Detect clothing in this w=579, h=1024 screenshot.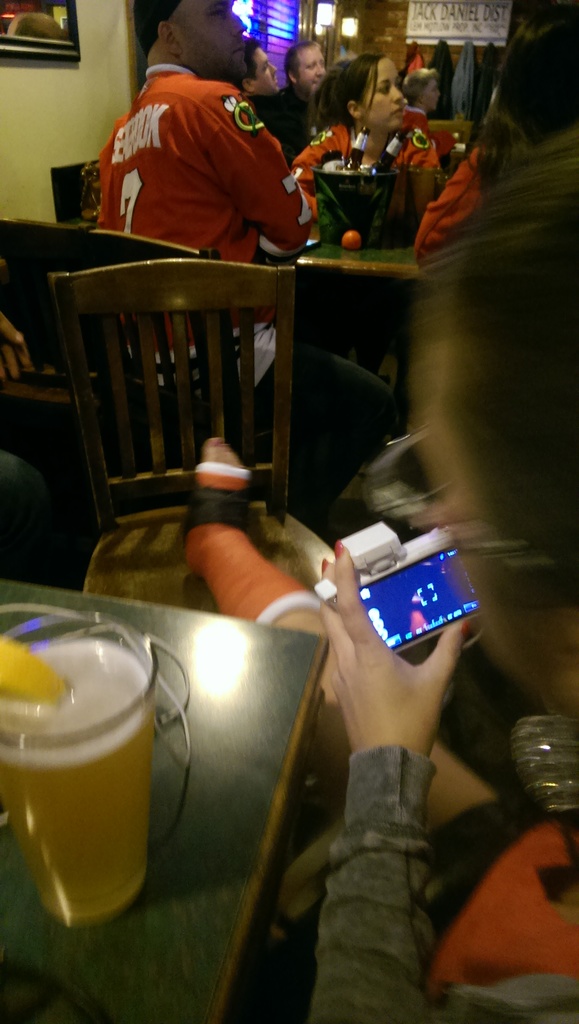
Detection: Rect(403, 38, 423, 75).
